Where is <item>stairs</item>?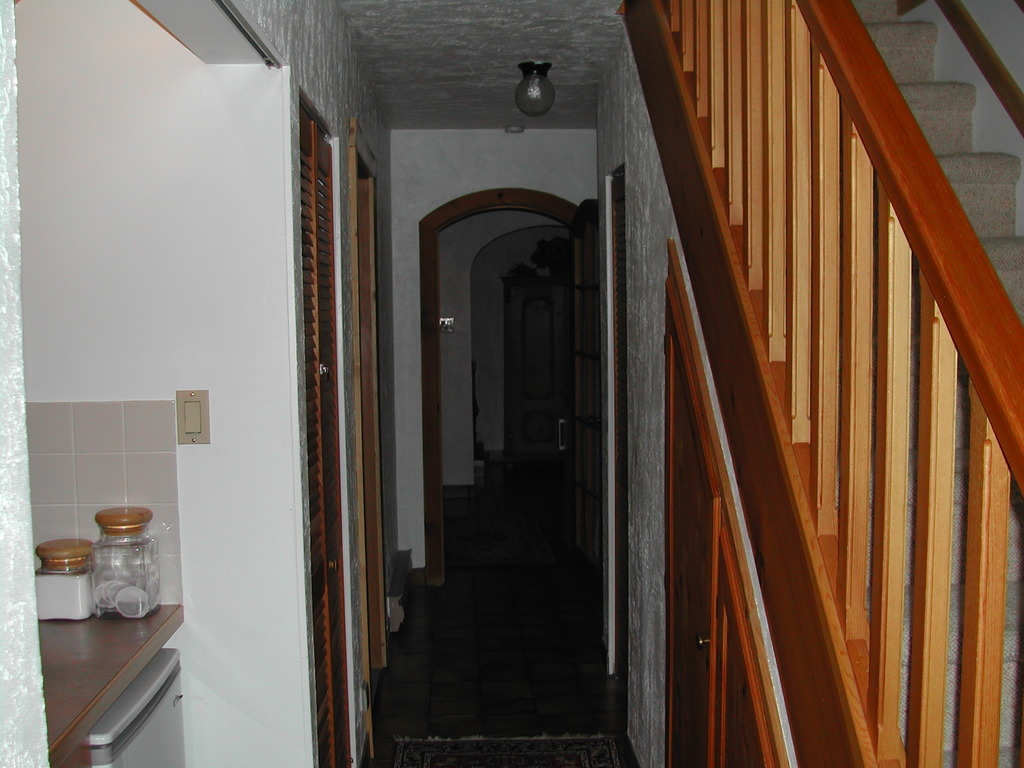
(left=837, top=3, right=1023, bottom=767).
